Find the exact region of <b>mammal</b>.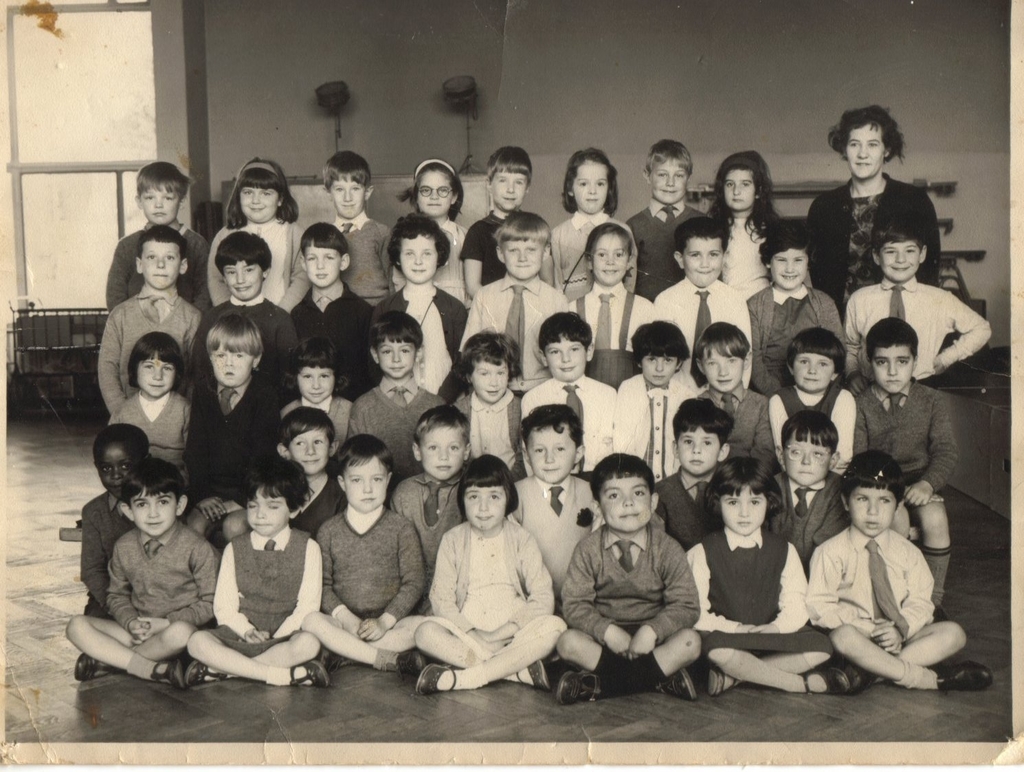
Exact region: 695 318 775 459.
